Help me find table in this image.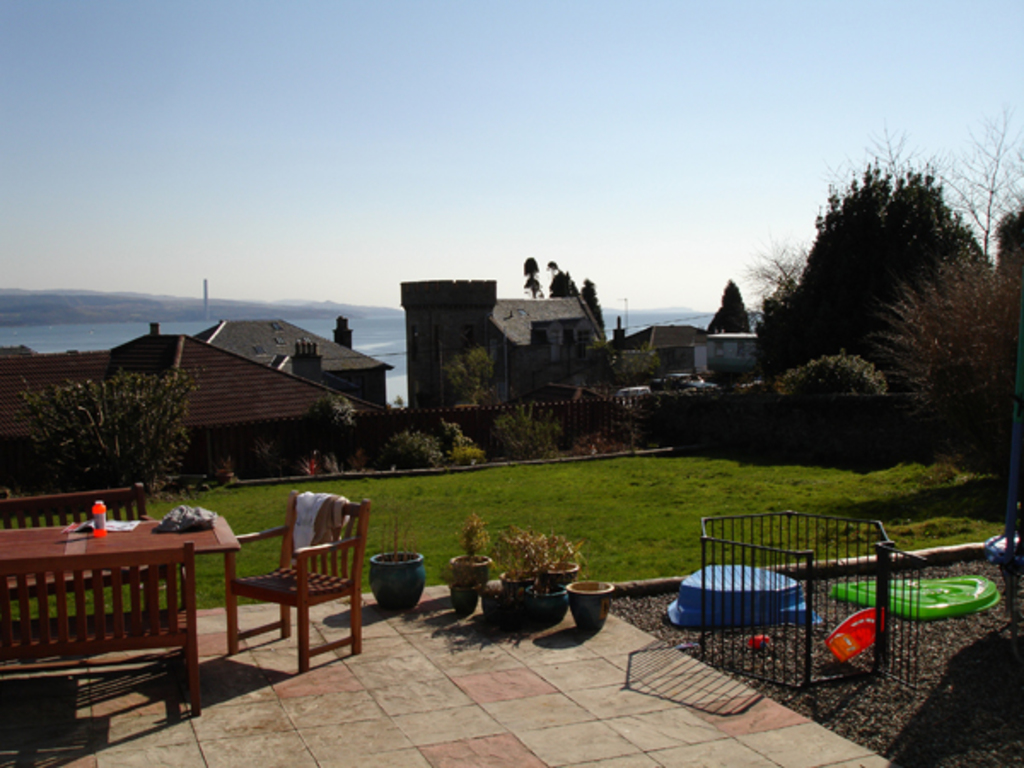
Found it: left=3, top=507, right=220, bottom=727.
